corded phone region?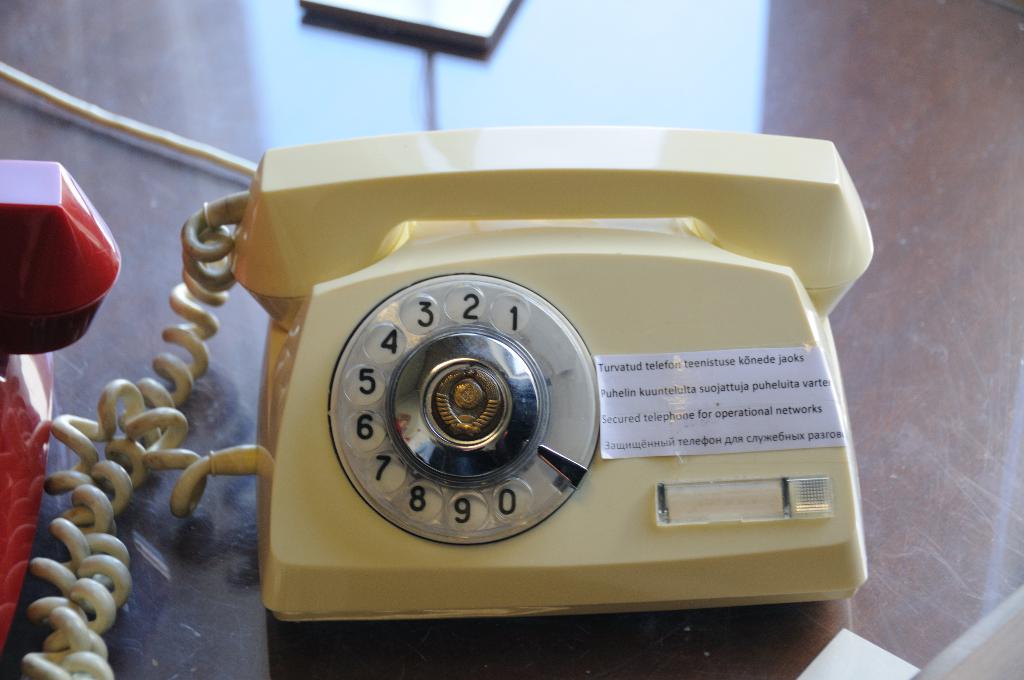
147:121:887:679
